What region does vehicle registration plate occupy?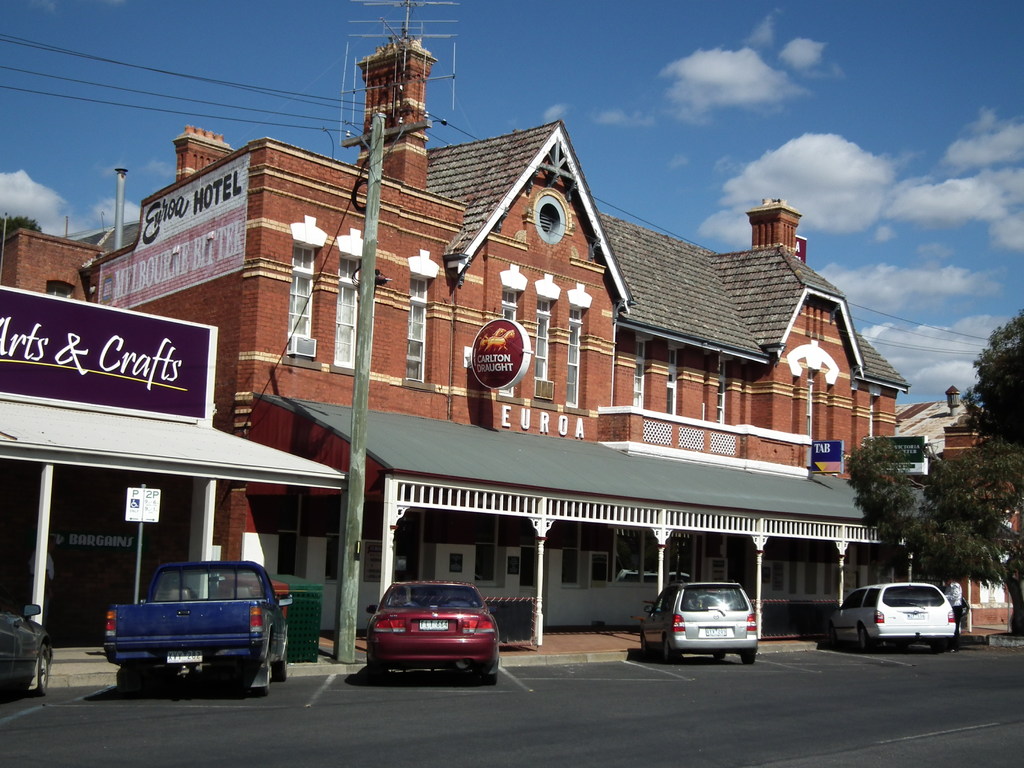
<region>168, 649, 202, 662</region>.
